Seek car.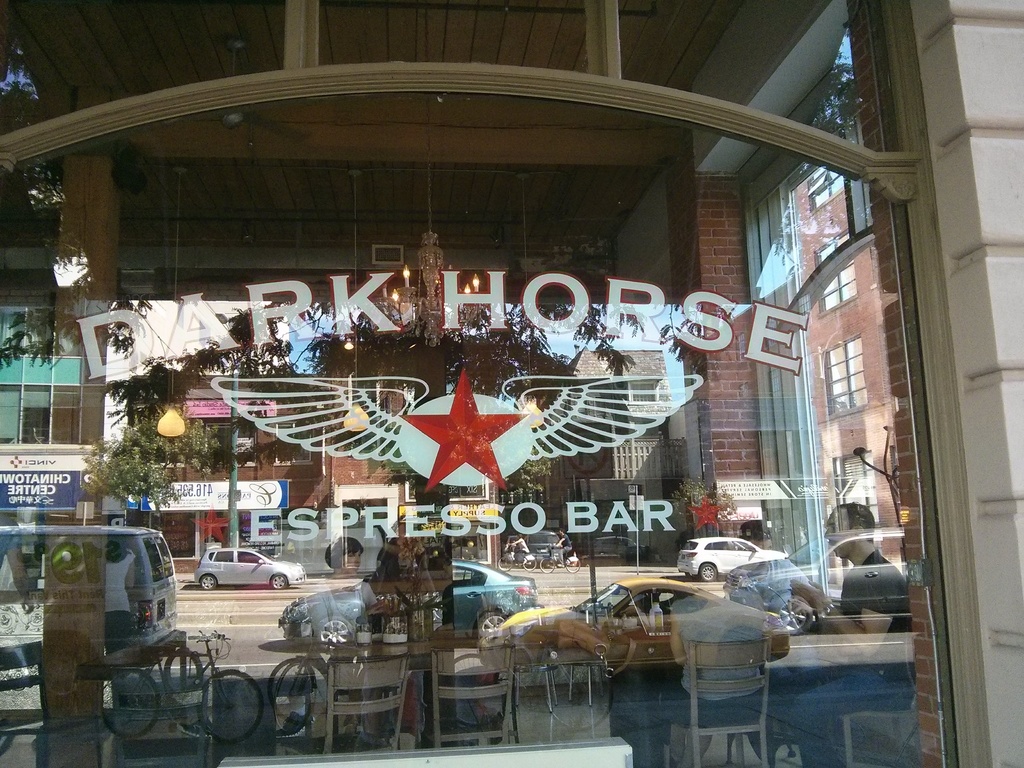
594, 536, 636, 556.
